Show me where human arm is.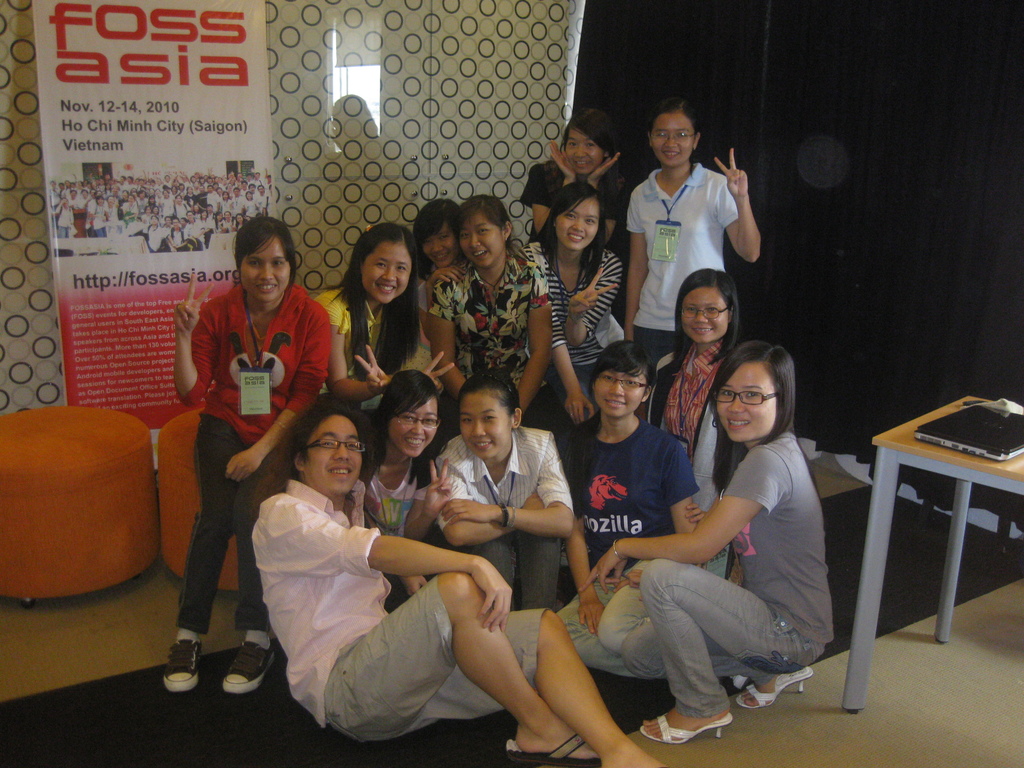
human arm is at {"x1": 435, "y1": 278, "x2": 474, "y2": 399}.
